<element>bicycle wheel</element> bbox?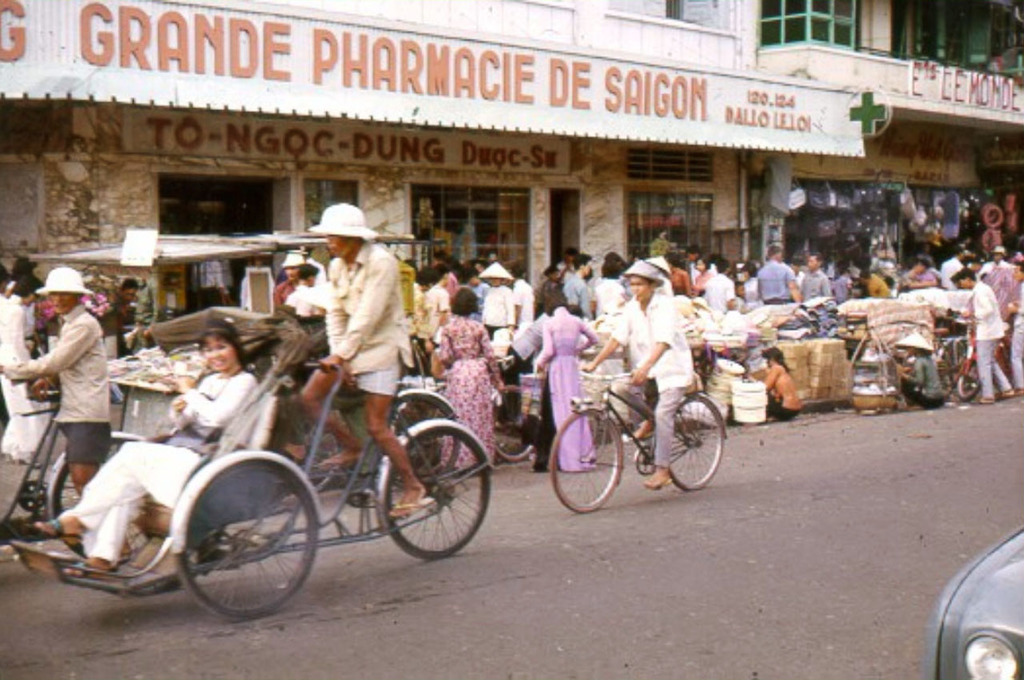
bbox=(548, 409, 623, 514)
